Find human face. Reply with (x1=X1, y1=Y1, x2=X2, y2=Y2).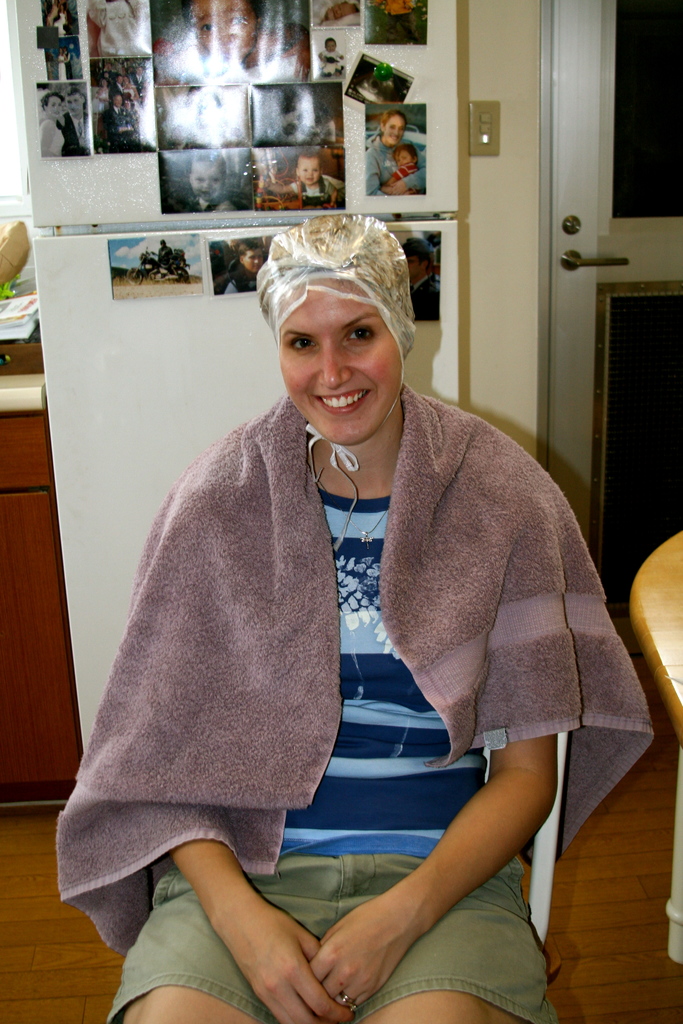
(x1=277, y1=274, x2=399, y2=445).
